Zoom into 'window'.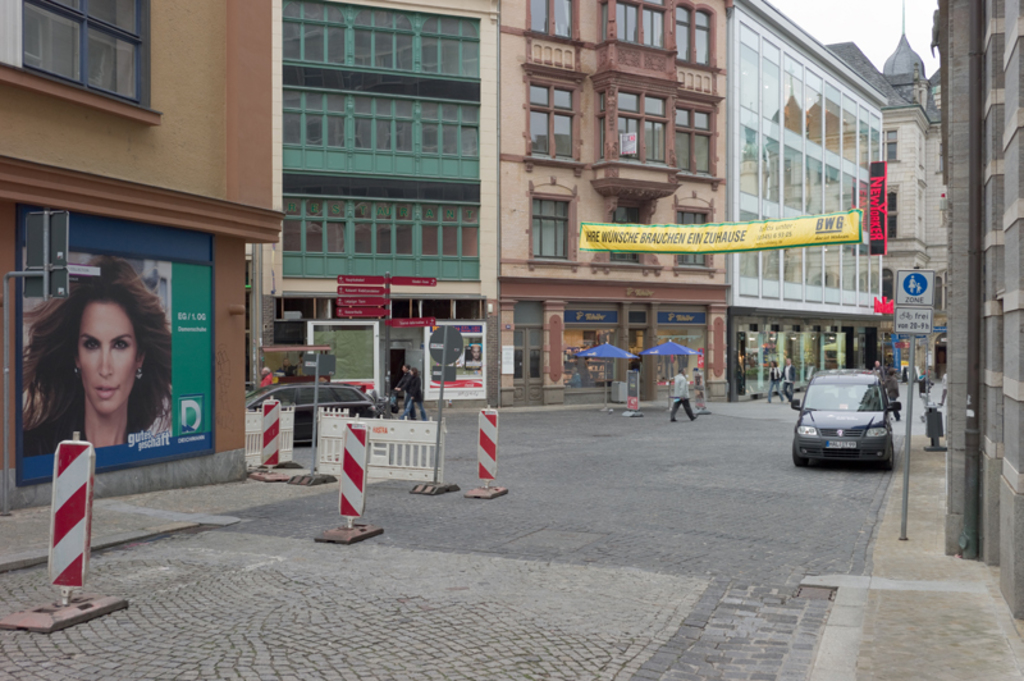
Zoom target: {"left": 840, "top": 238, "right": 854, "bottom": 305}.
